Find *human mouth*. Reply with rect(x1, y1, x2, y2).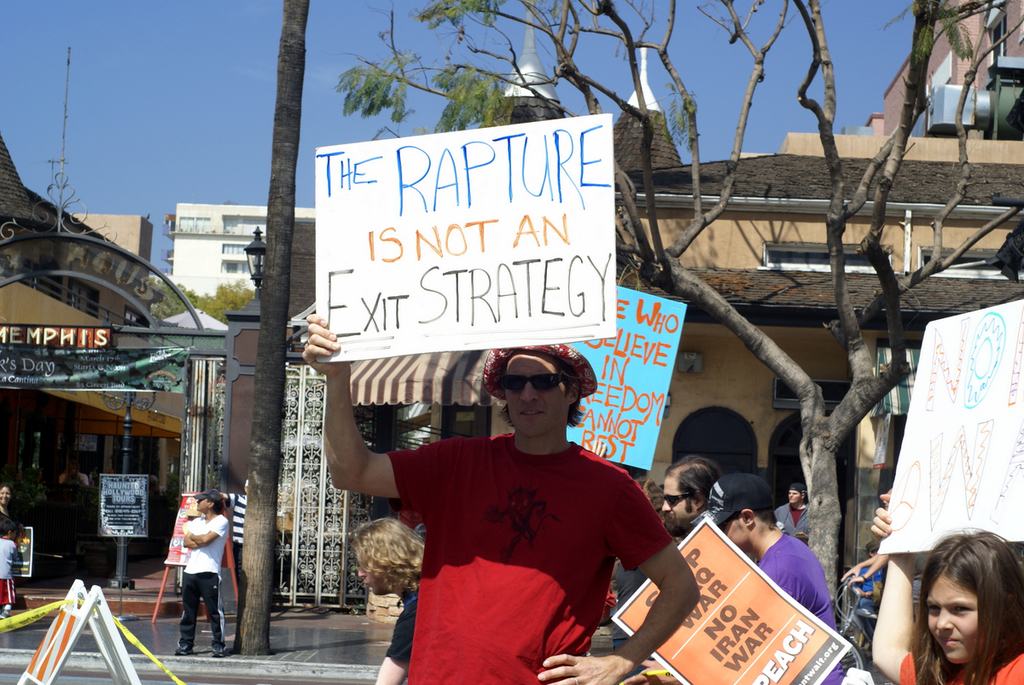
rect(520, 409, 543, 418).
